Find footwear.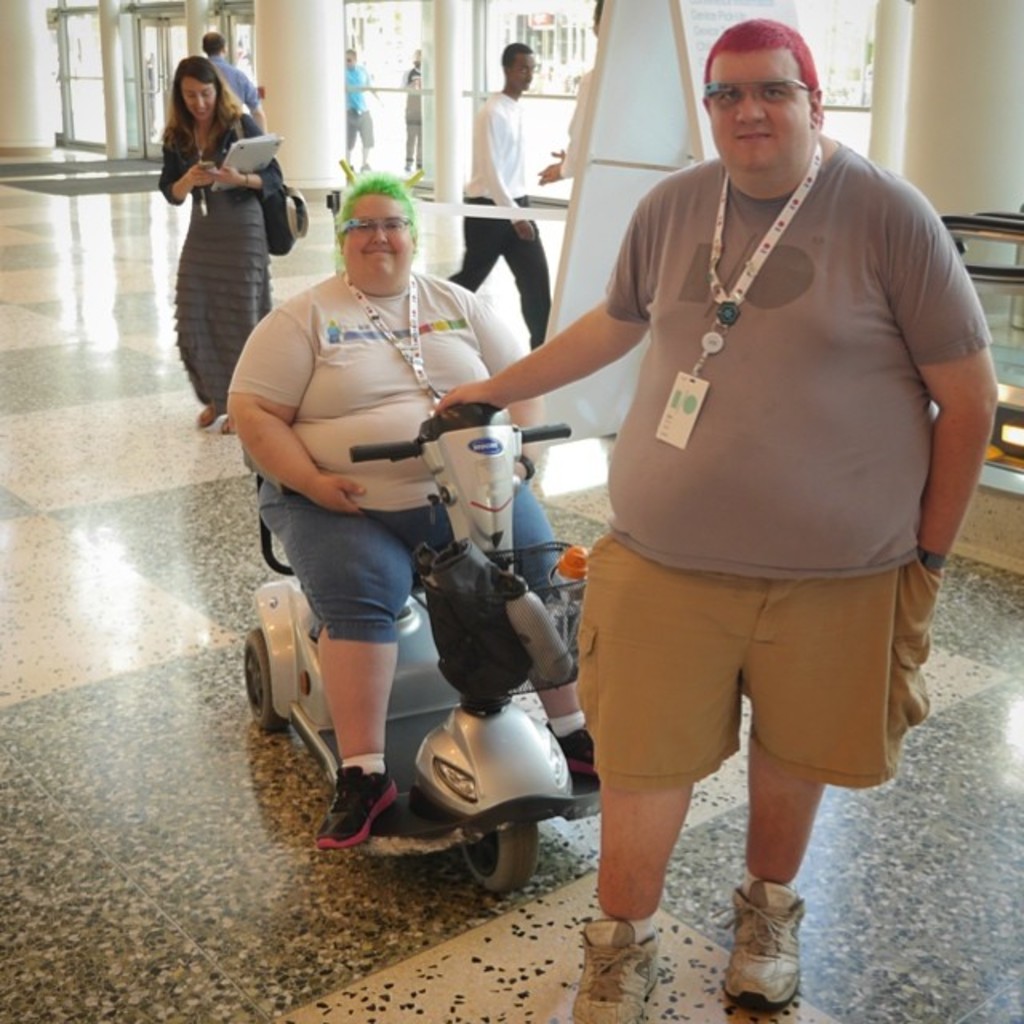
[left=317, top=758, right=398, bottom=846].
